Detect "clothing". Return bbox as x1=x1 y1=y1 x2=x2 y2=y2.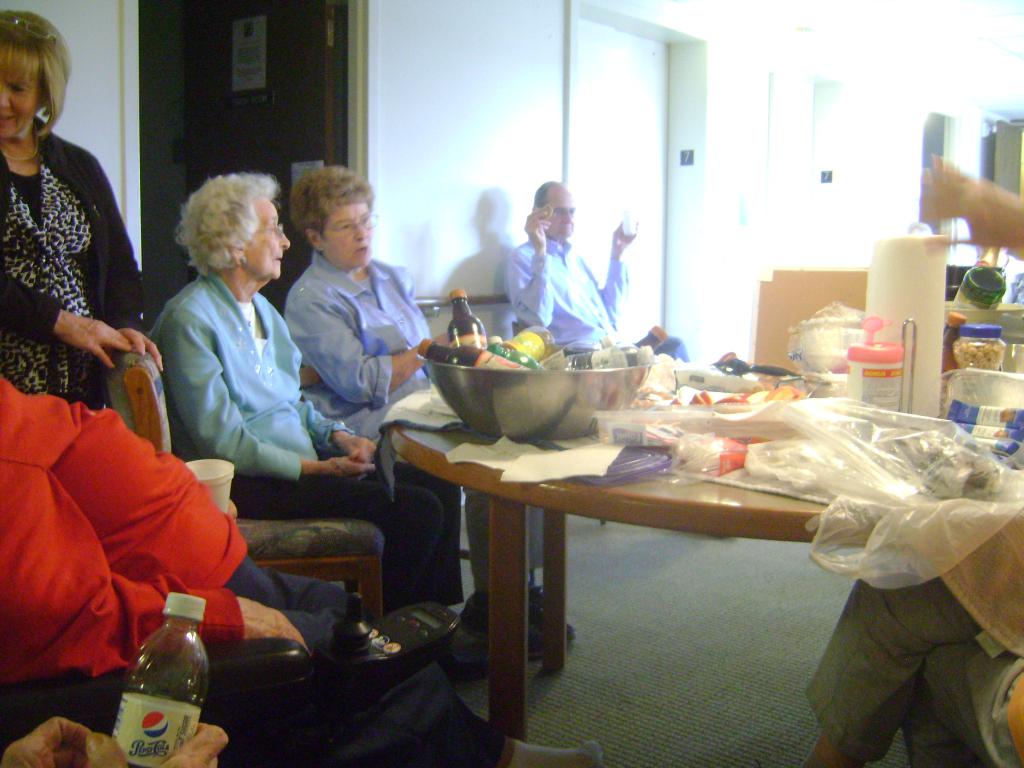
x1=278 y1=250 x2=547 y2=576.
